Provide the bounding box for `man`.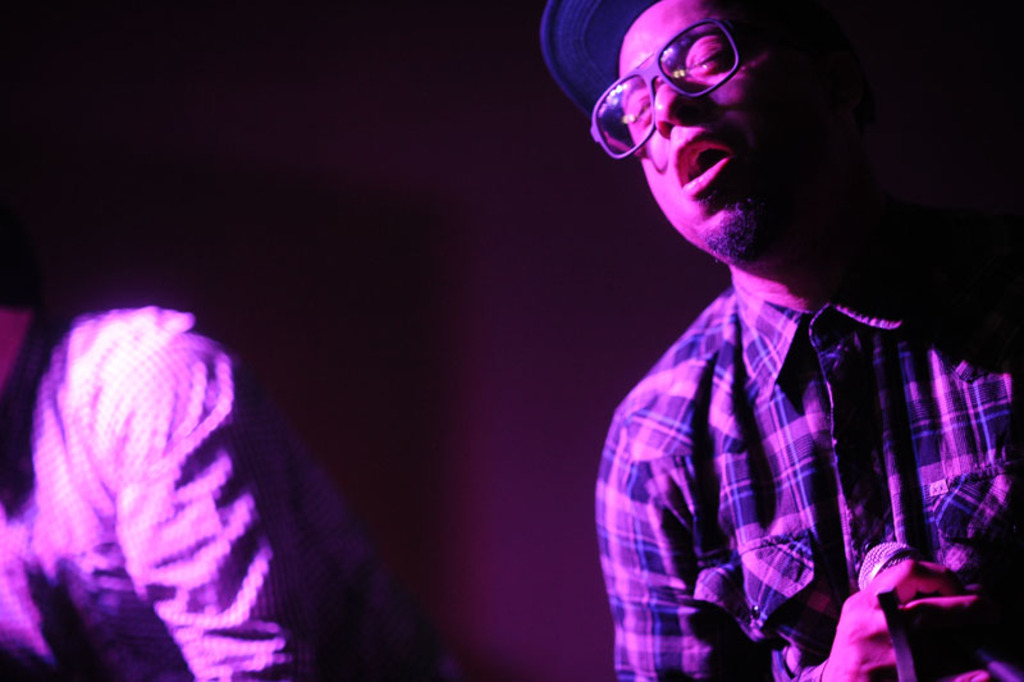
box=[0, 274, 438, 681].
